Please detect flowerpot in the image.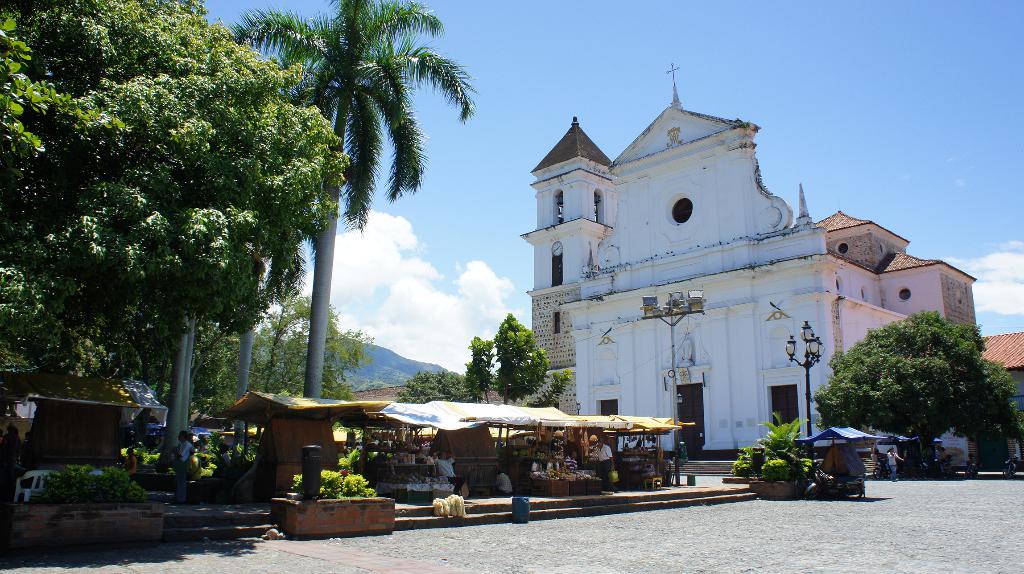
left=755, top=481, right=797, bottom=500.
